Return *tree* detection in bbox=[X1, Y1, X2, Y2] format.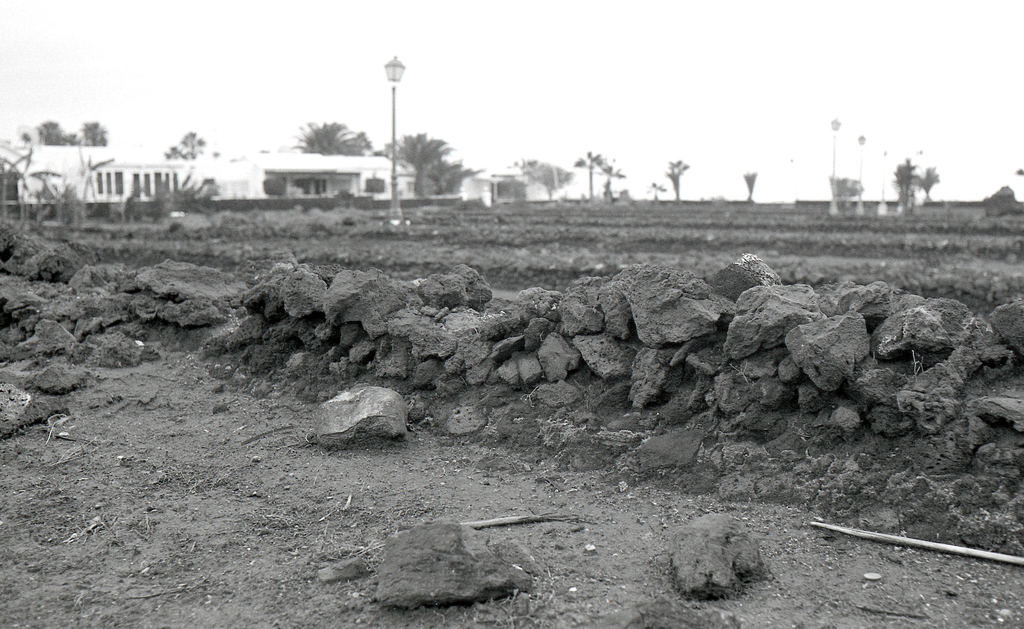
bbox=[575, 148, 616, 197].
